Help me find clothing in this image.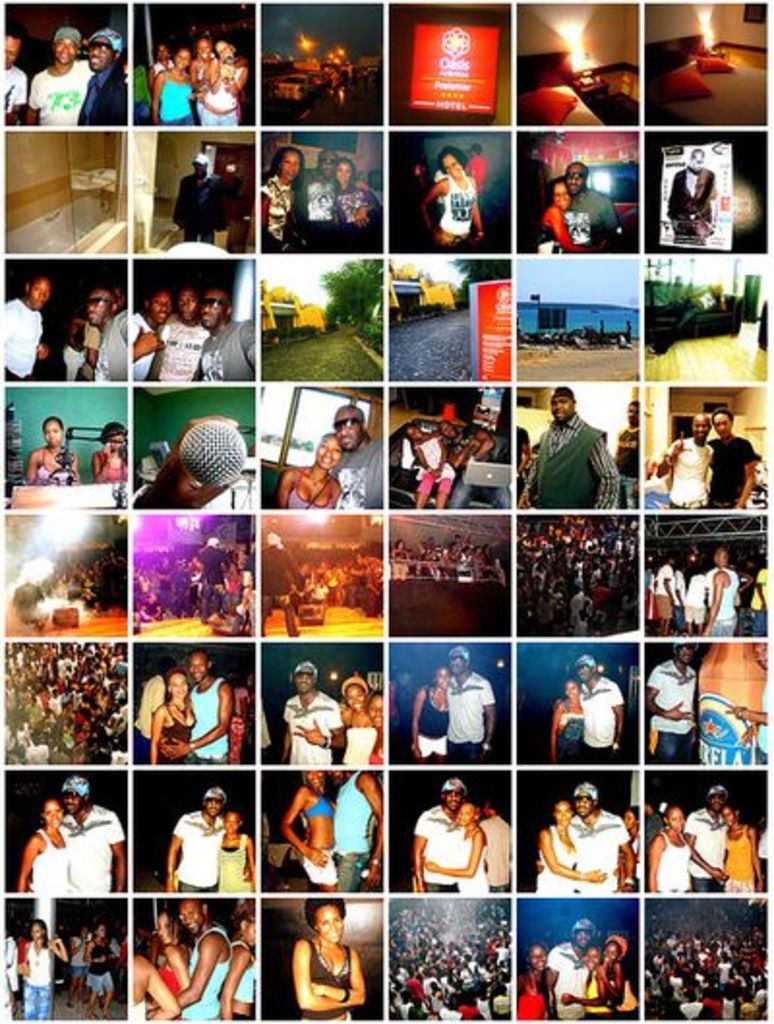
Found it: [722, 821, 759, 900].
